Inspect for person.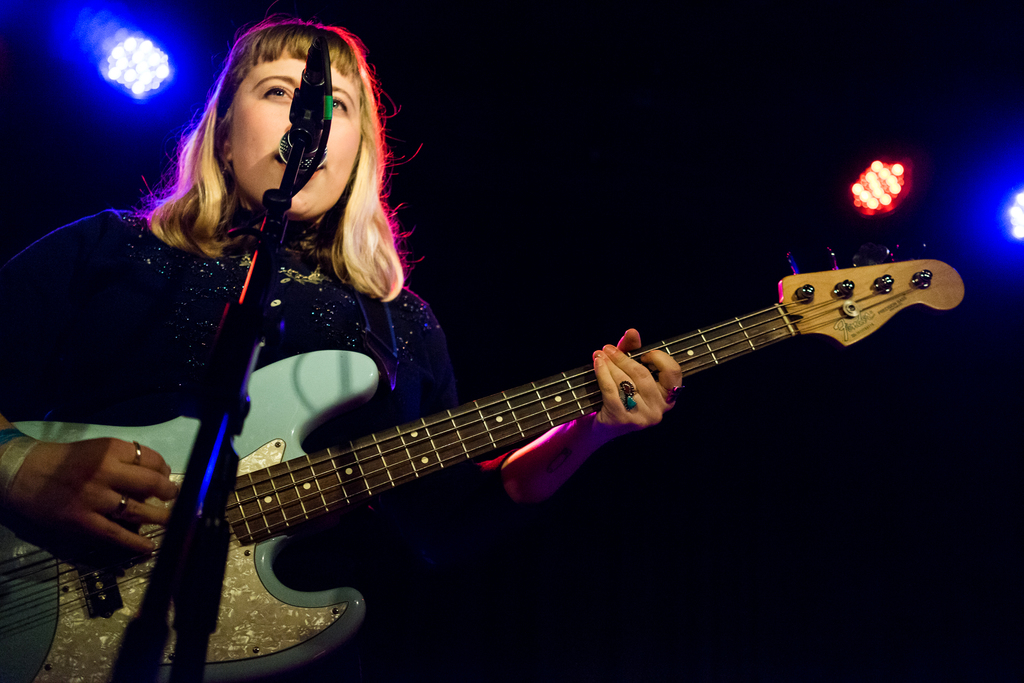
Inspection: bbox=[0, 15, 676, 552].
